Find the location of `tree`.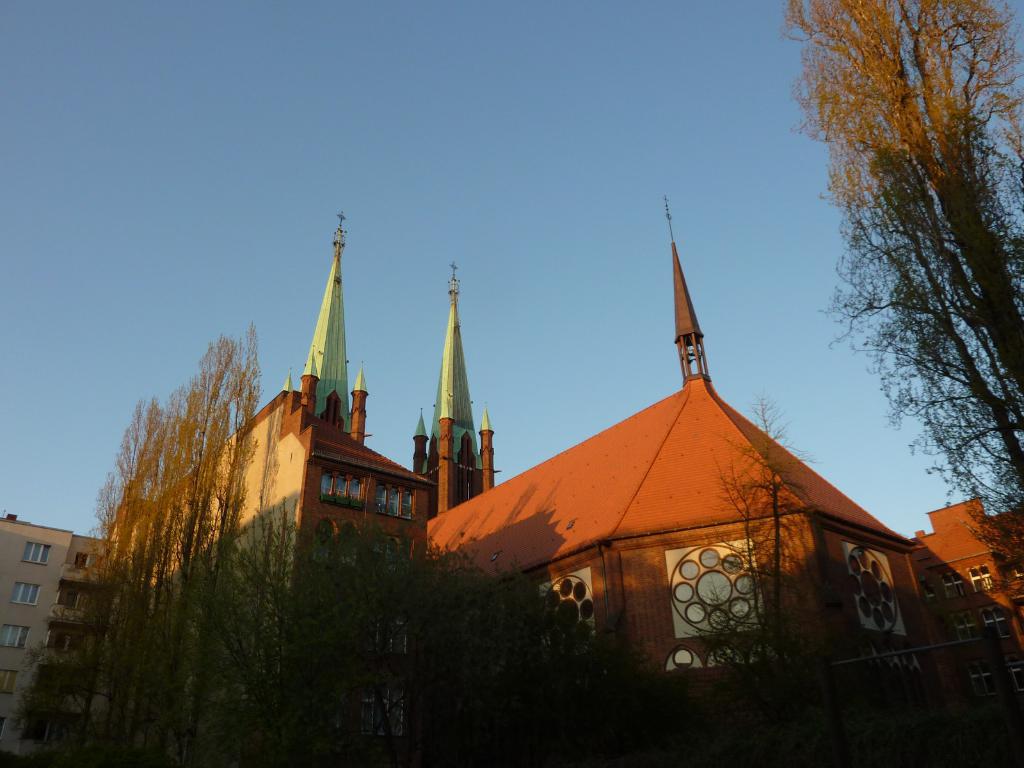
Location: locate(184, 328, 257, 767).
